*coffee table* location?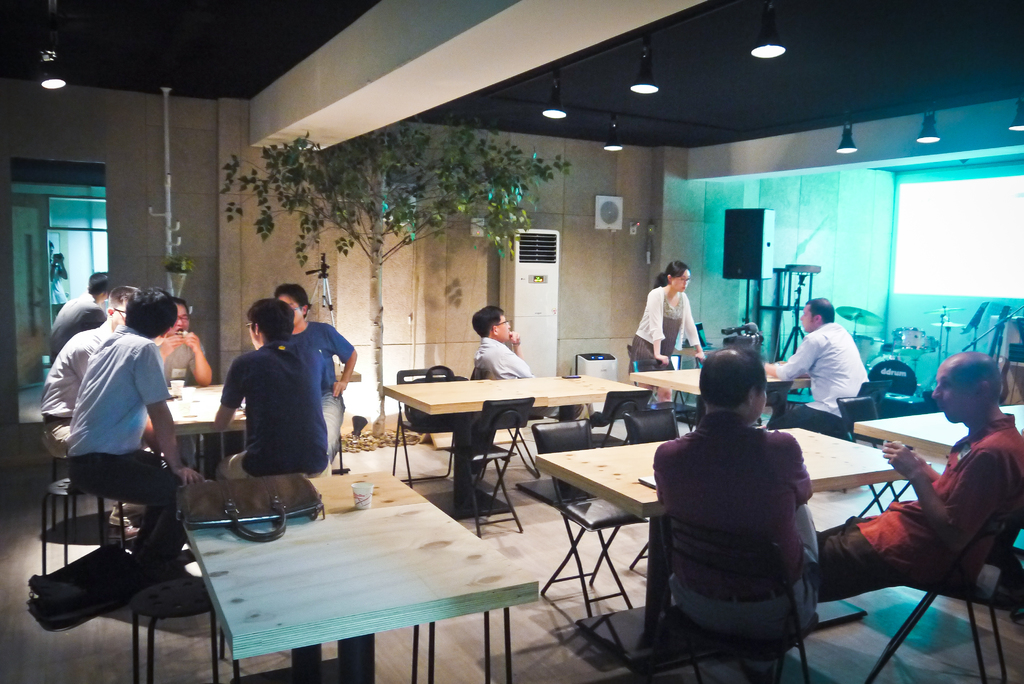
(540,422,916,674)
